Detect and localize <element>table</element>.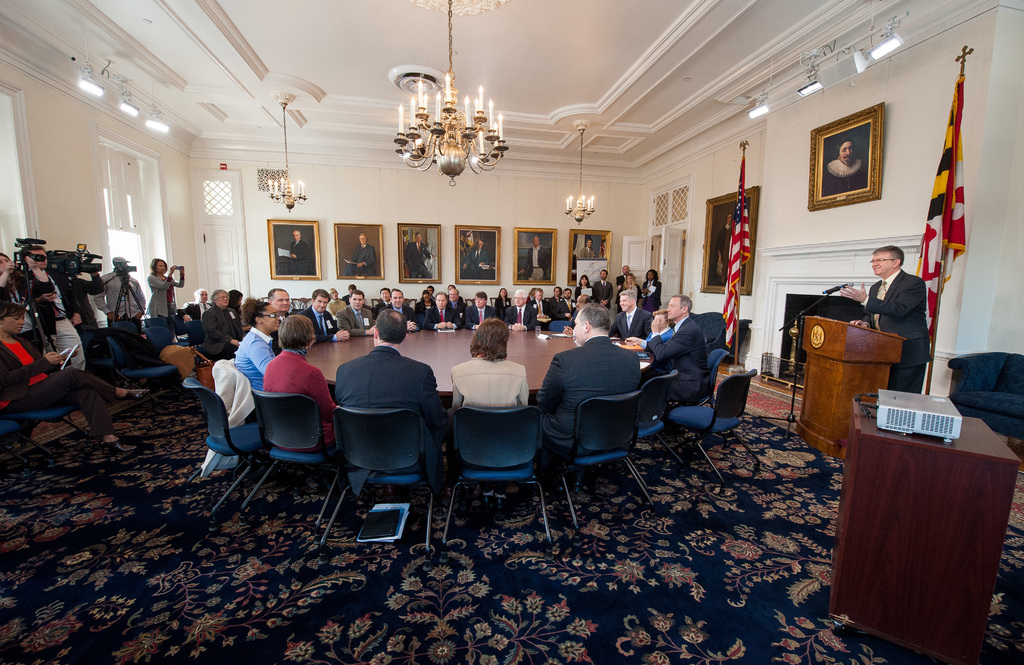
Localized at [left=821, top=400, right=1021, bottom=664].
